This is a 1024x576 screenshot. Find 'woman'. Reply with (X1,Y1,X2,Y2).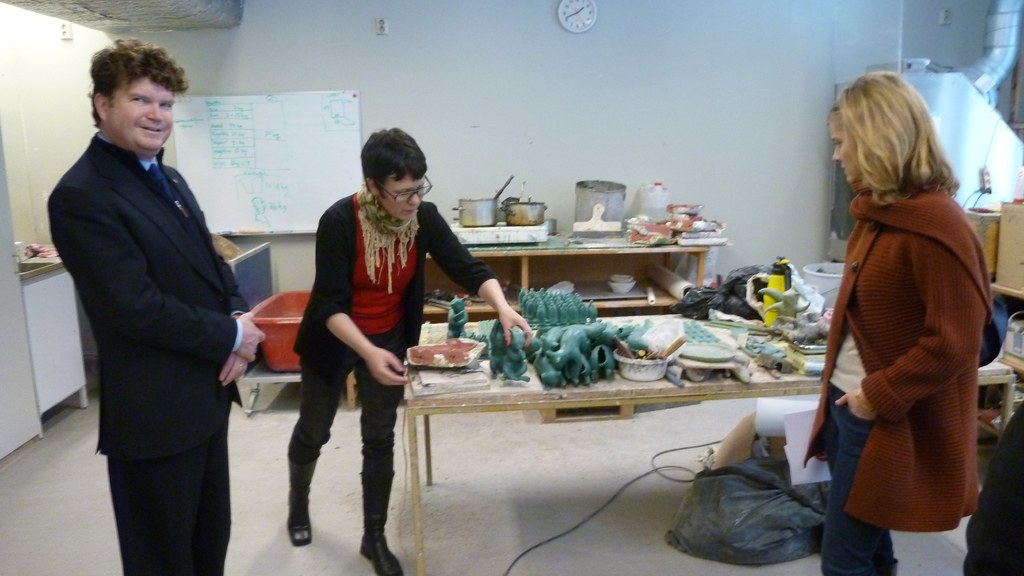
(802,63,1002,572).
